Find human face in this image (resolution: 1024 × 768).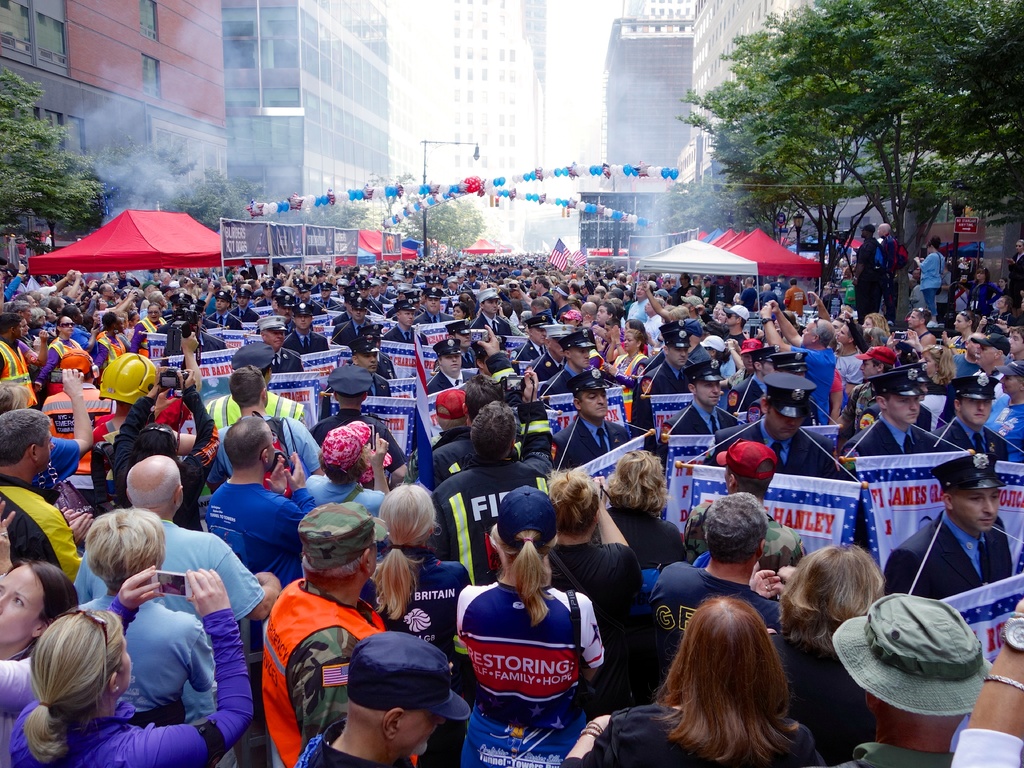
locate(579, 388, 605, 415).
